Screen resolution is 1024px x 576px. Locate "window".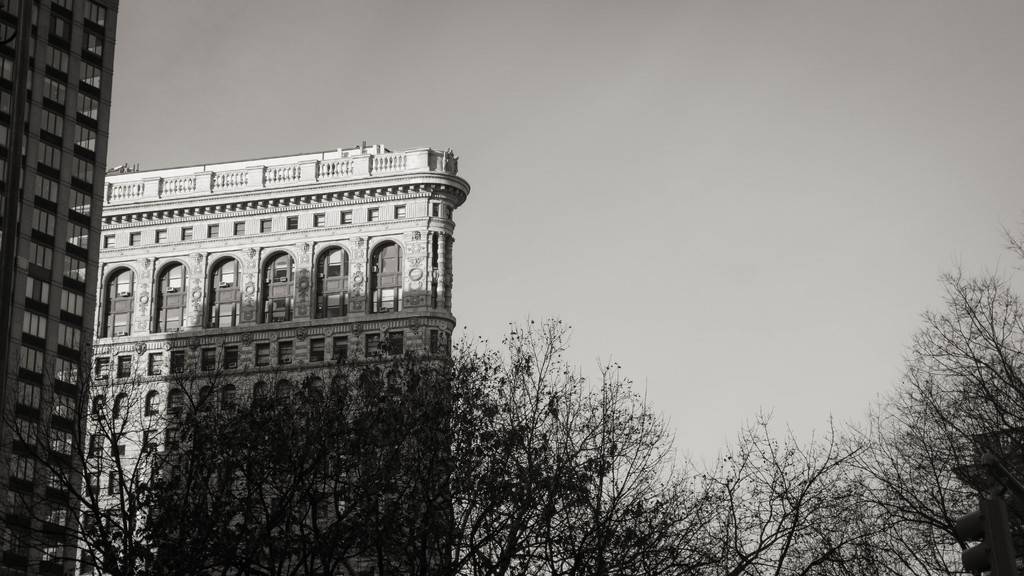
(left=253, top=379, right=268, bottom=404).
